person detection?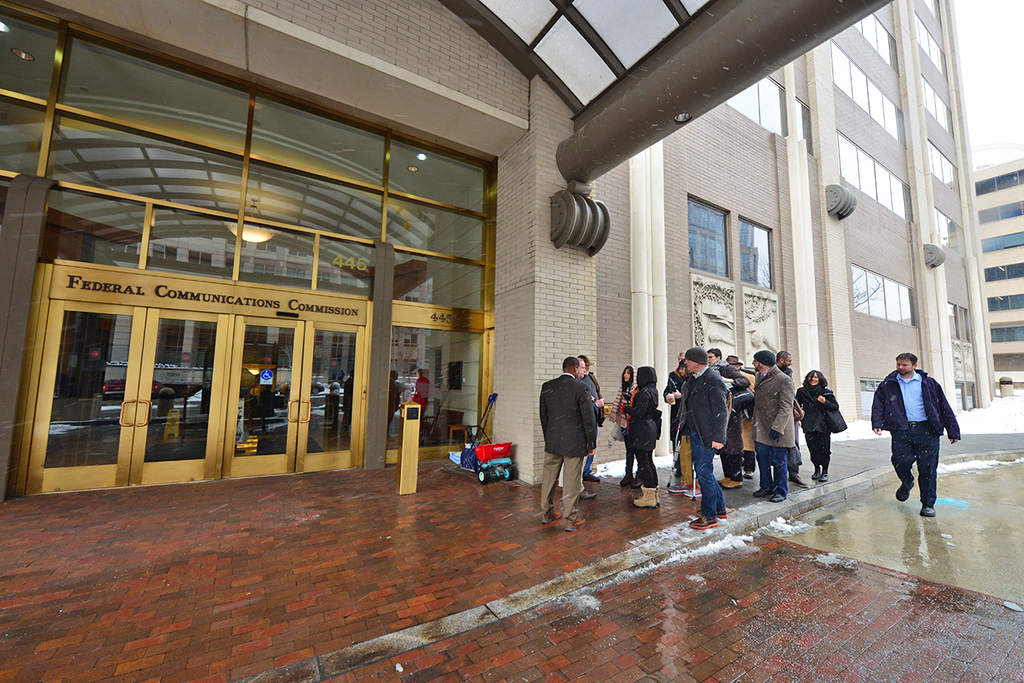
(798,365,838,490)
